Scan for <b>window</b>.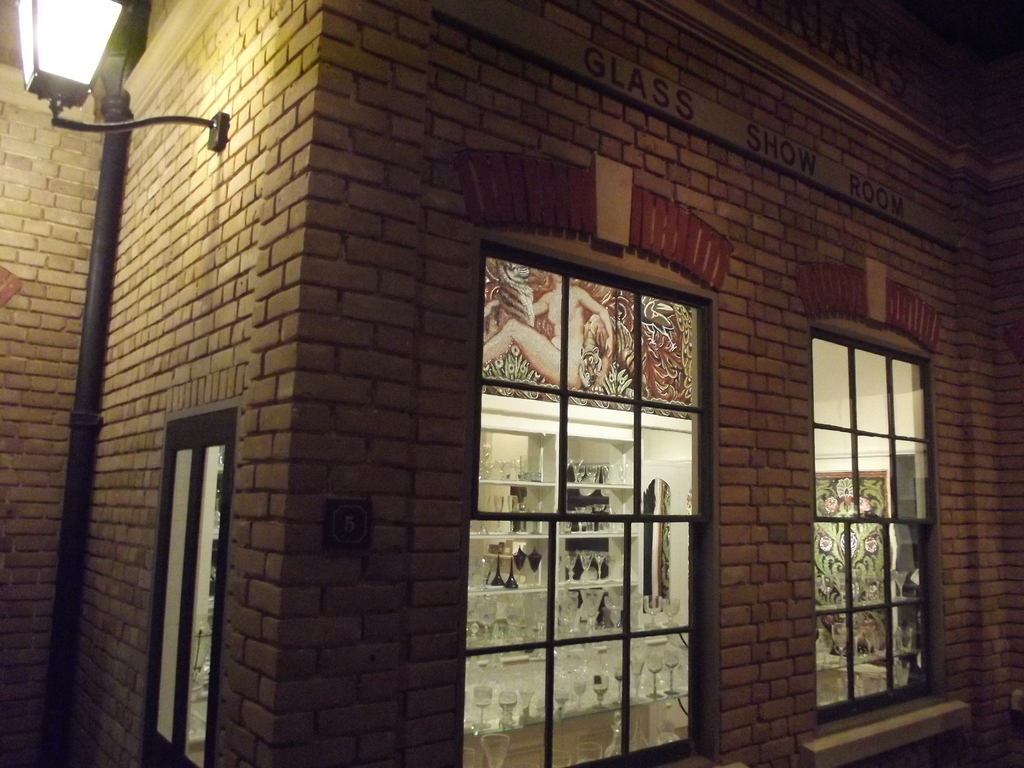
Scan result: 785:265:963:760.
